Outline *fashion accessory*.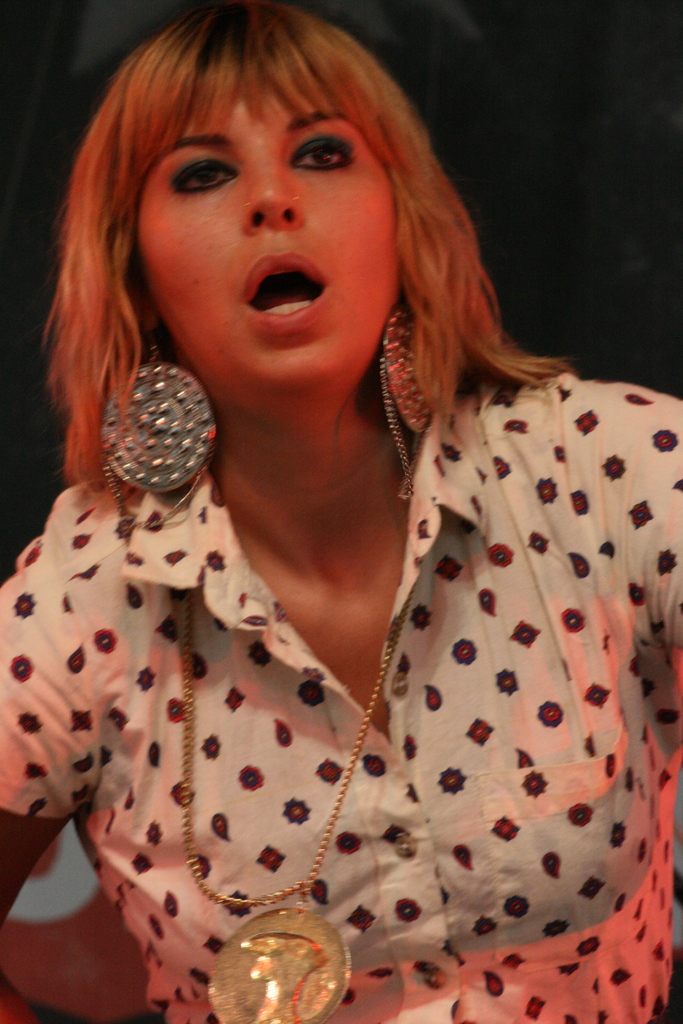
Outline: (left=176, top=589, right=418, bottom=1023).
